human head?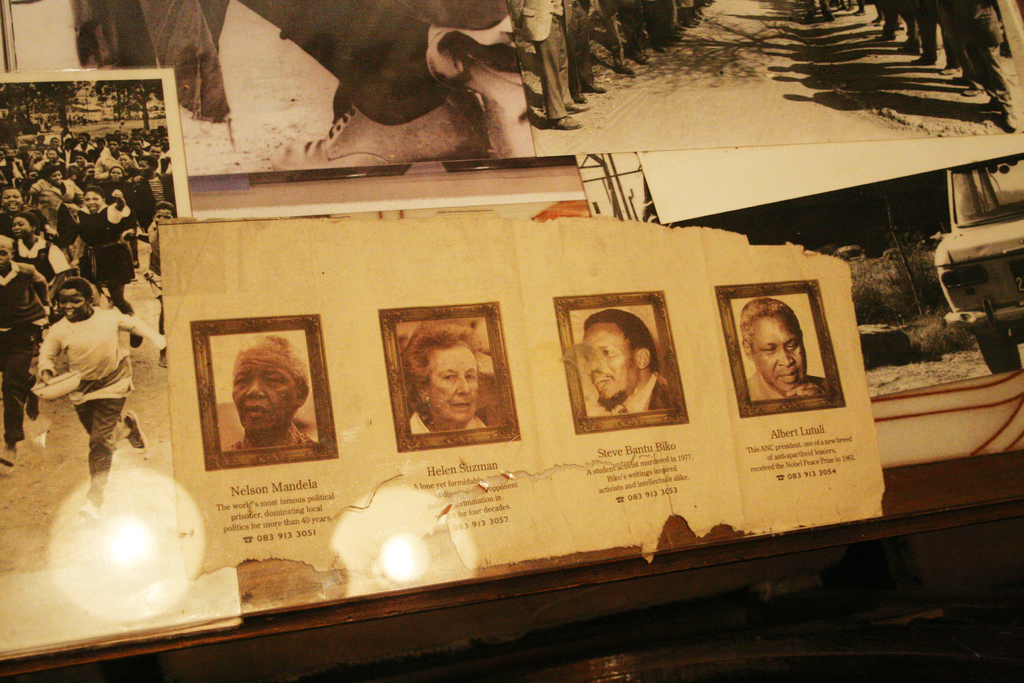
rect(740, 297, 808, 395)
